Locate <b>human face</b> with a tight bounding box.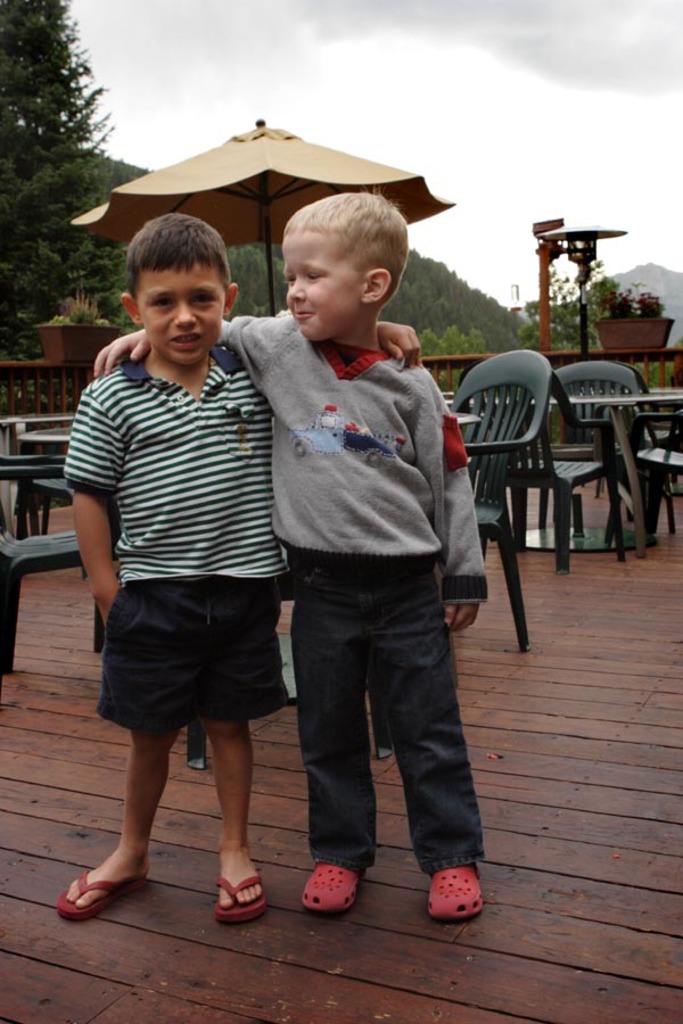
[left=143, top=266, right=225, bottom=362].
